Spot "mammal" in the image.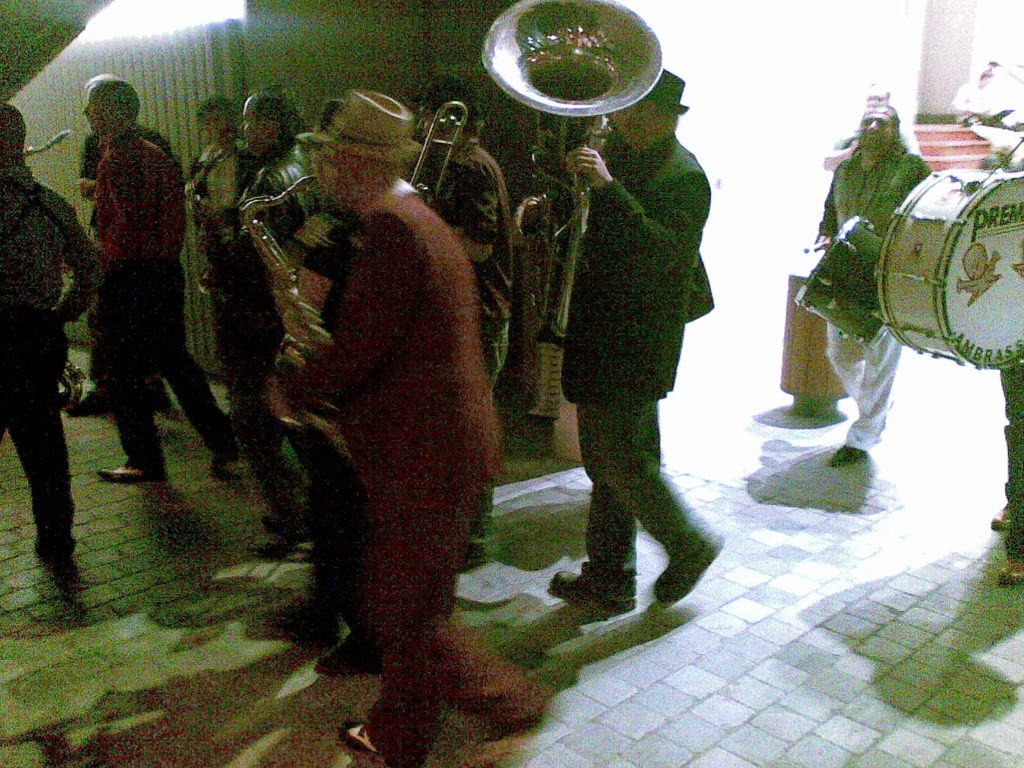
"mammal" found at (396, 74, 518, 570).
